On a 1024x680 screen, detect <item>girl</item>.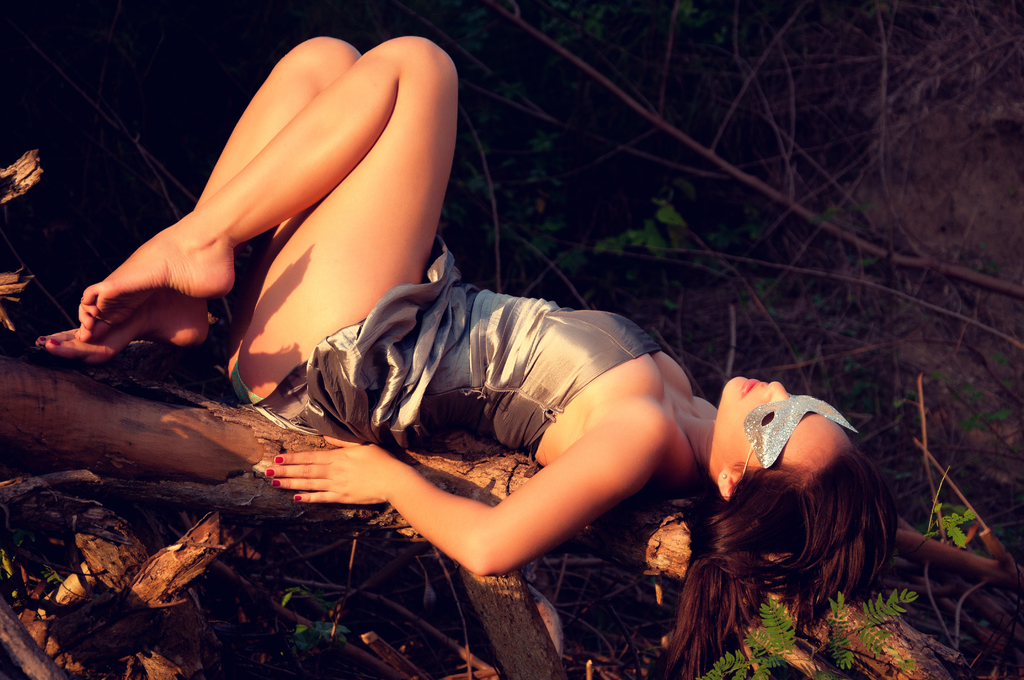
33 38 898 679.
